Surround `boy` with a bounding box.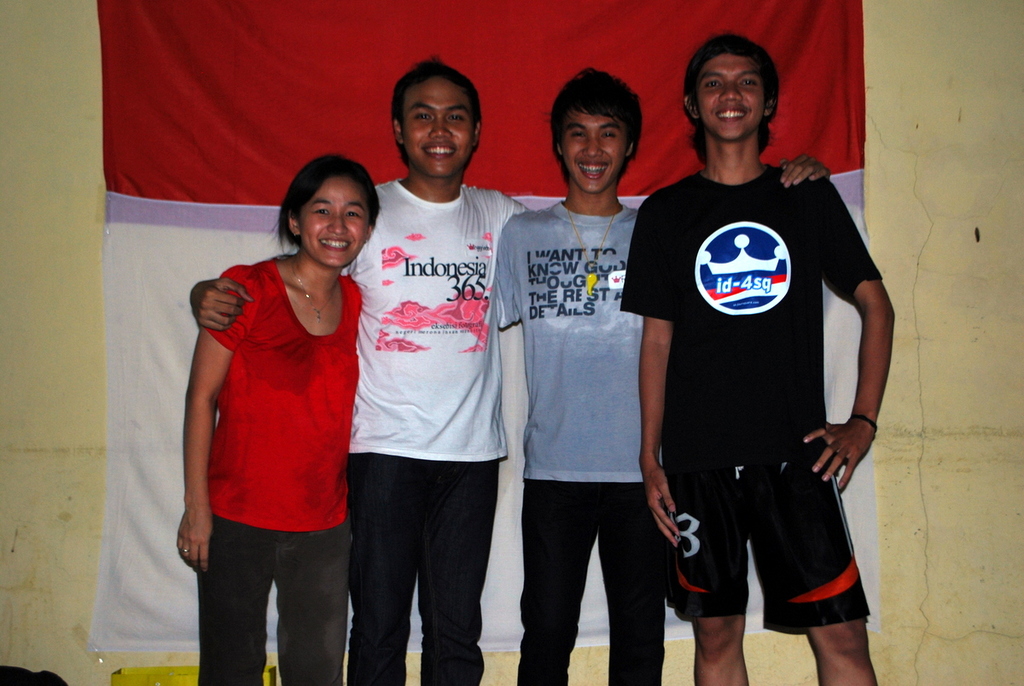
(x1=495, y1=67, x2=830, y2=685).
